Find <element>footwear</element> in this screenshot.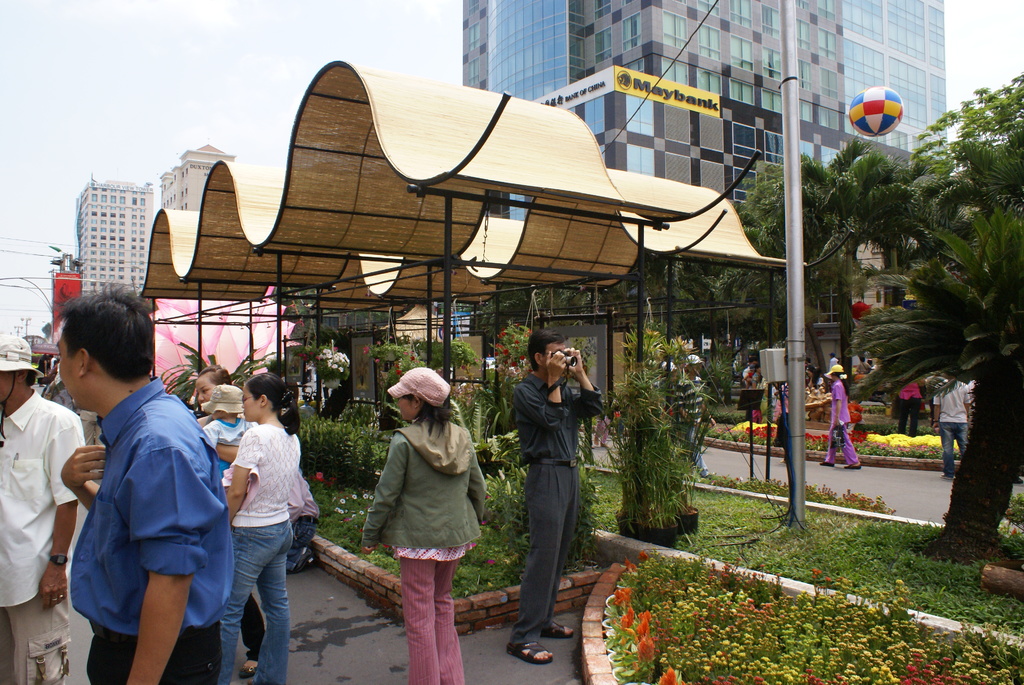
The bounding box for <element>footwear</element> is Rect(293, 547, 314, 574).
